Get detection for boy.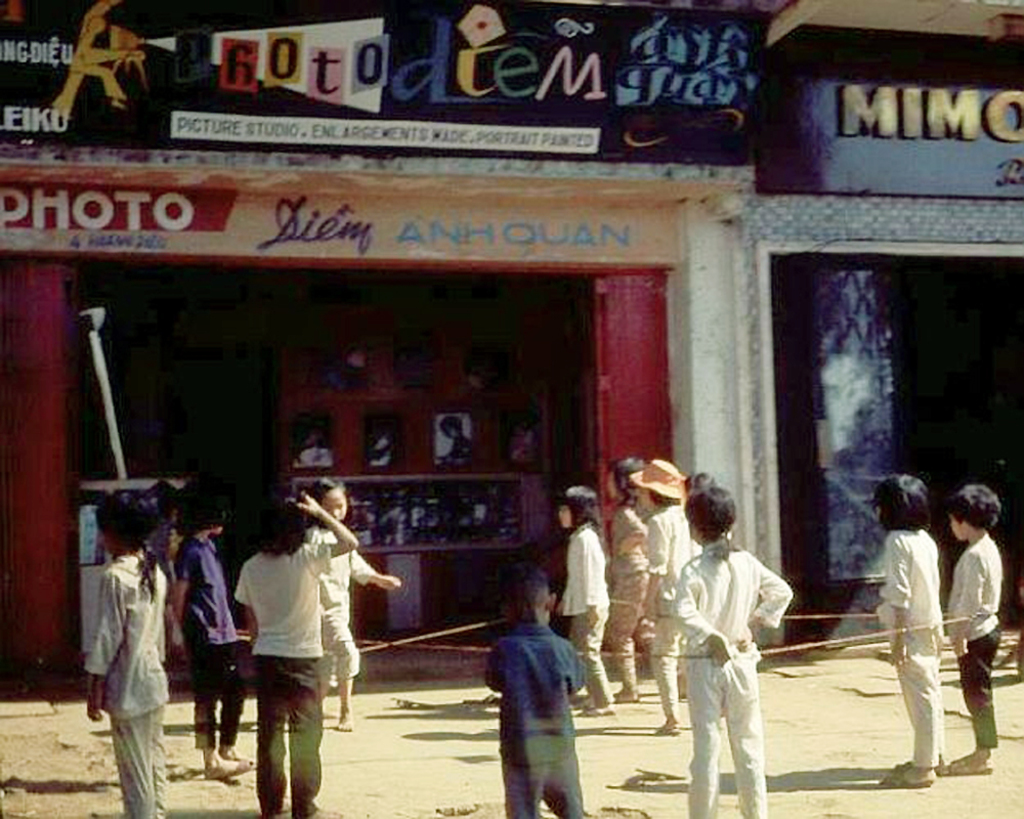
Detection: 954, 484, 998, 787.
